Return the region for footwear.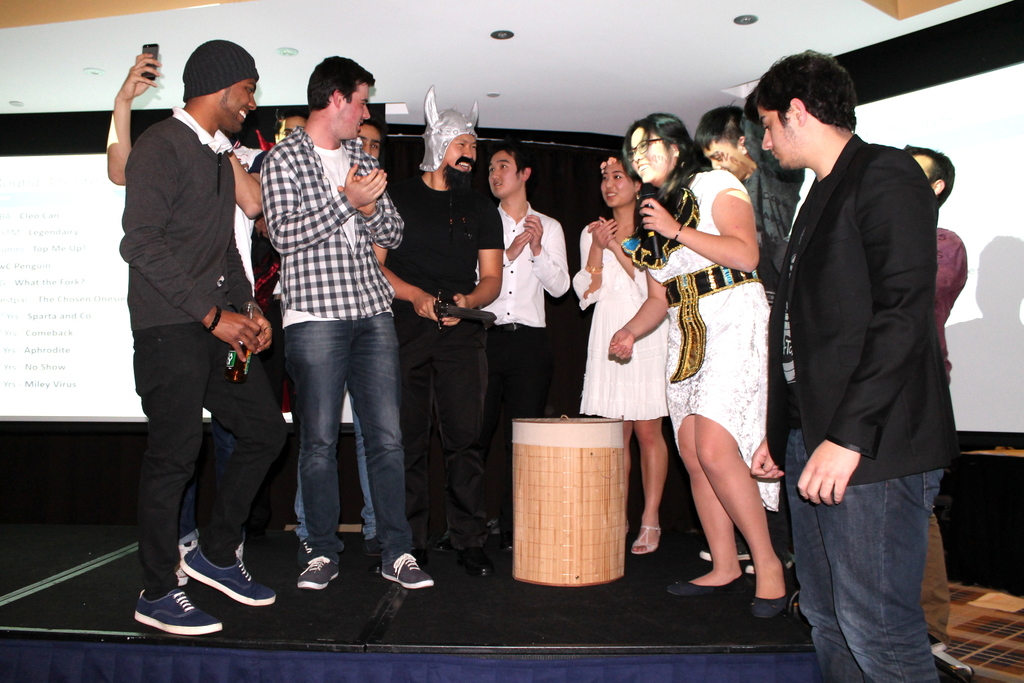
178 540 278 607.
